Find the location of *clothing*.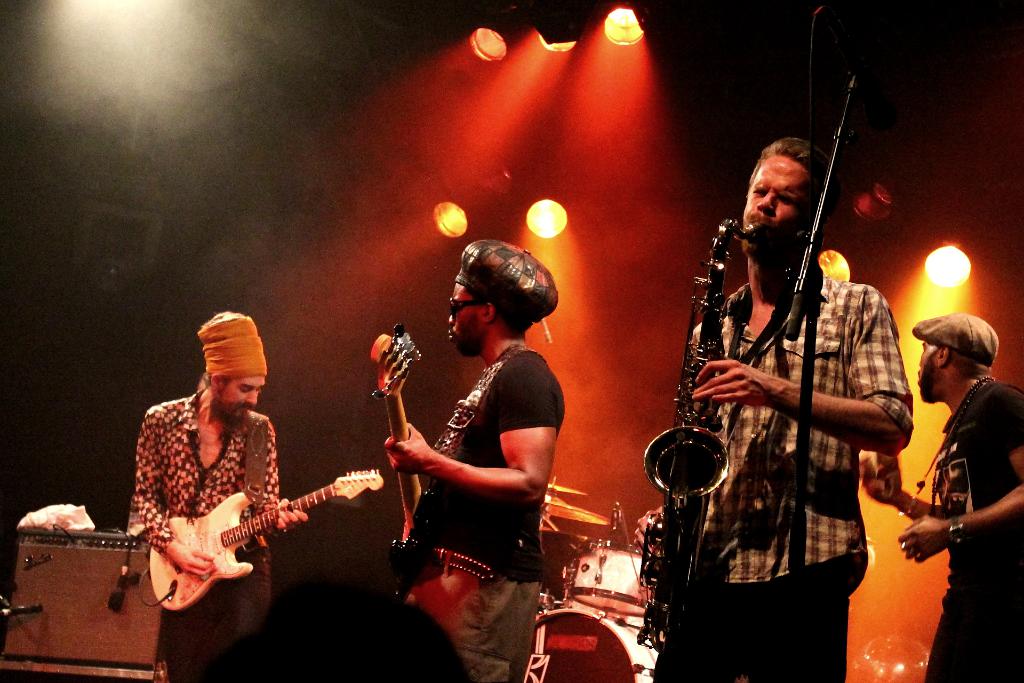
Location: (x1=391, y1=309, x2=561, y2=628).
